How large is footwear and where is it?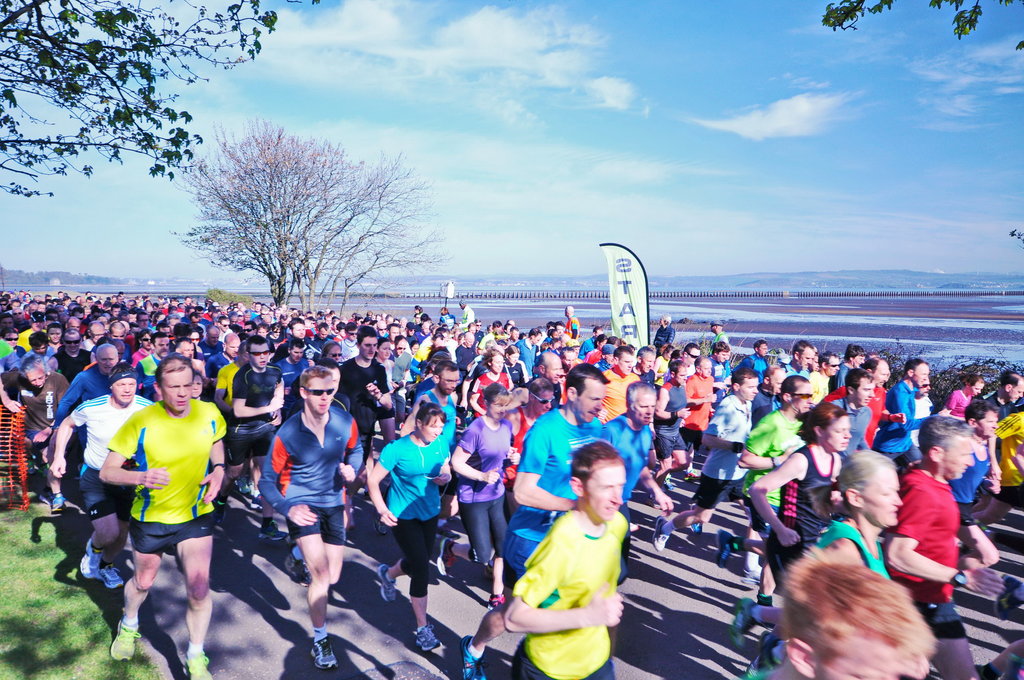
Bounding box: {"left": 51, "top": 492, "right": 68, "bottom": 516}.
